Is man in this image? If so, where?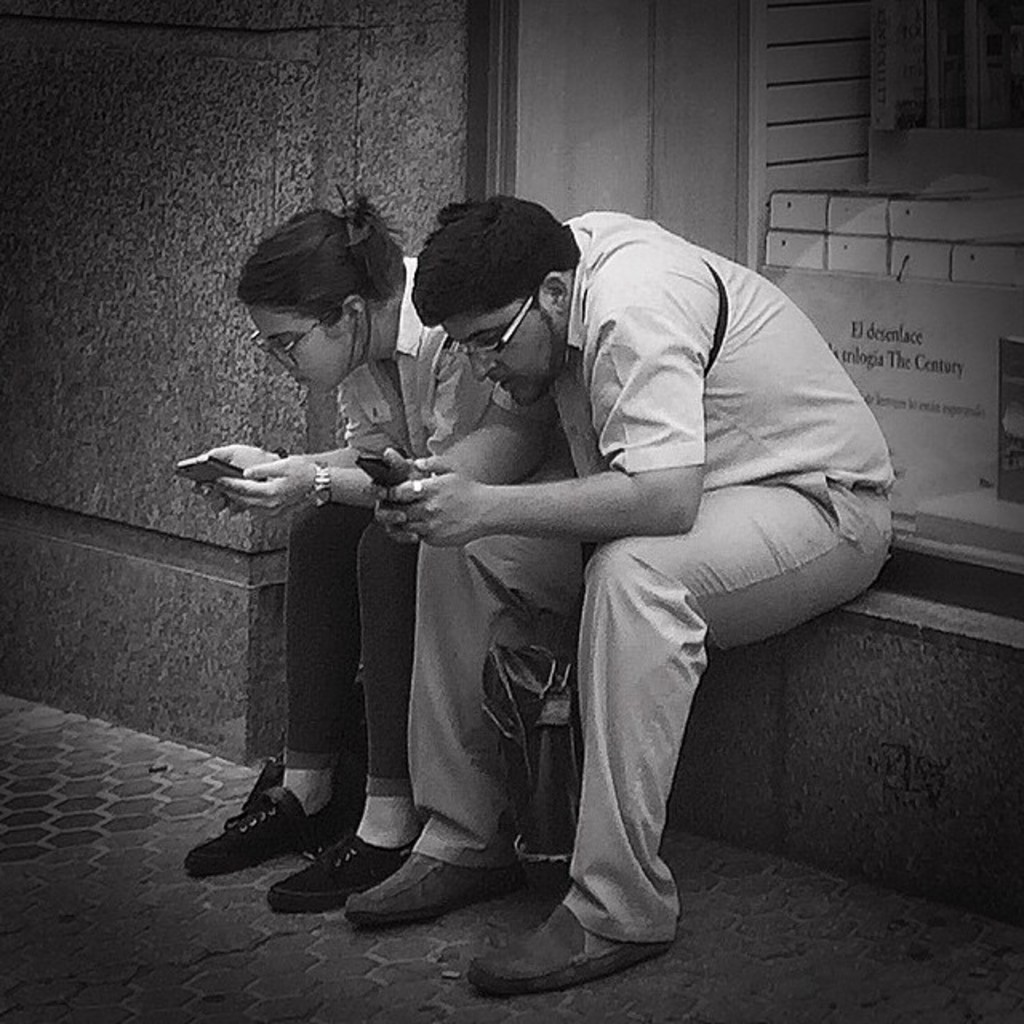
Yes, at [293,171,890,962].
